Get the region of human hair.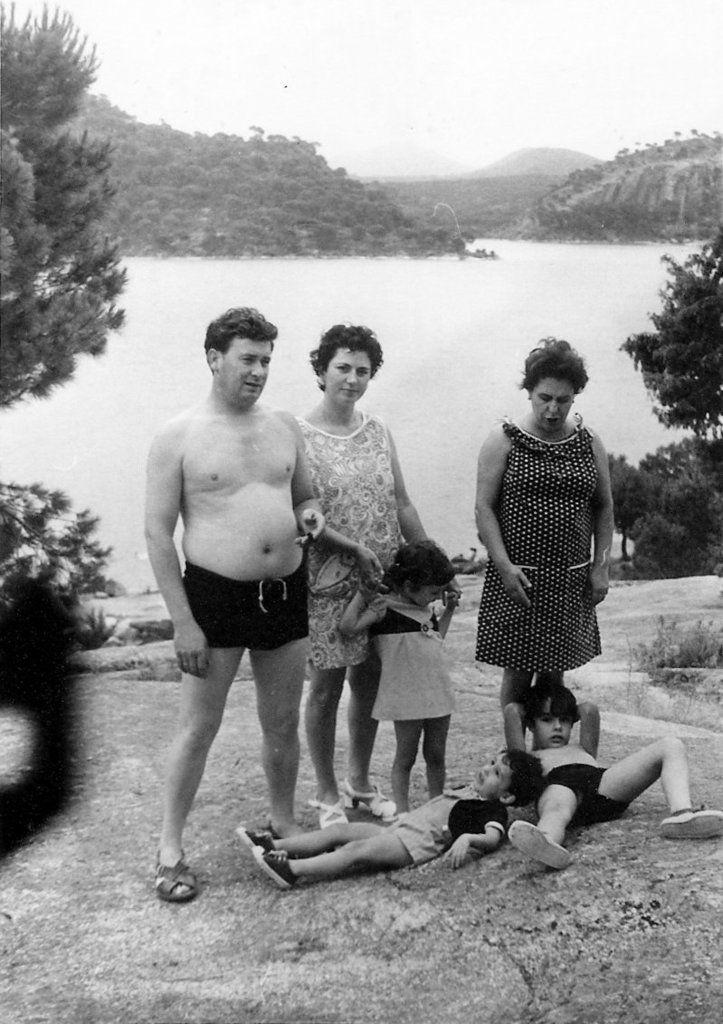
<bbox>380, 541, 456, 595</bbox>.
